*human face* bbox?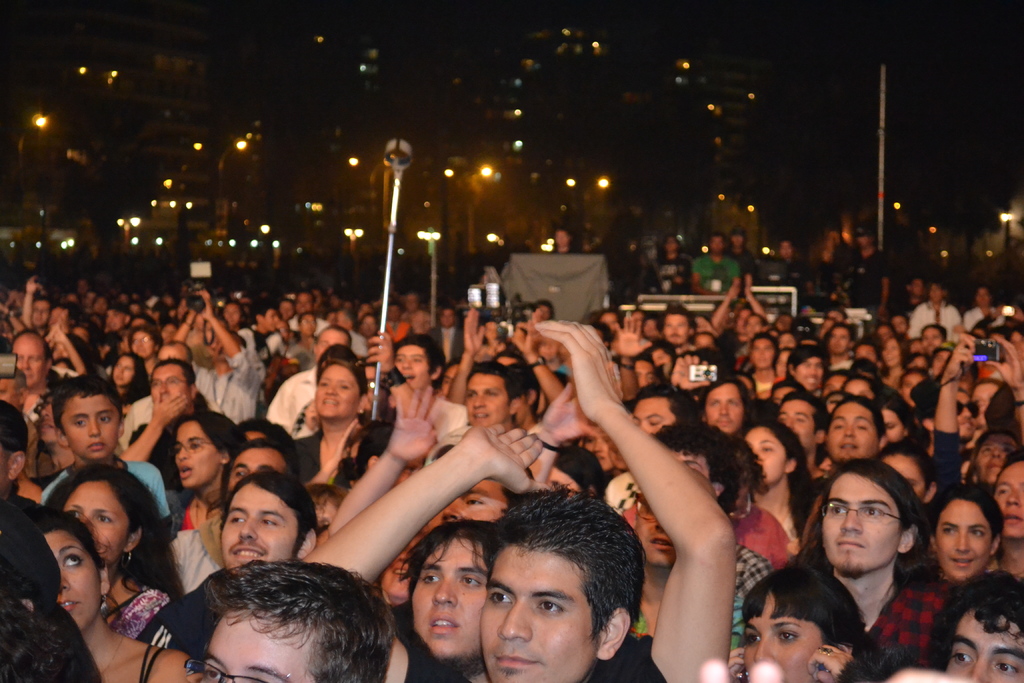
bbox(262, 311, 277, 331)
